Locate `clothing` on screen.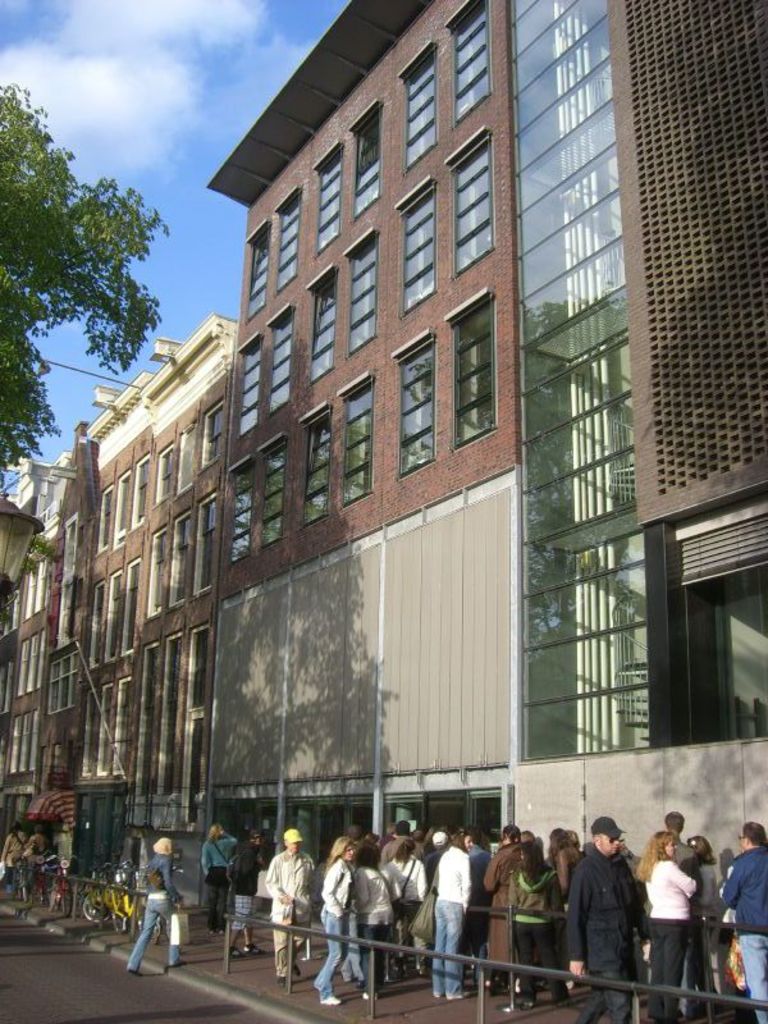
On screen at <box>511,868,566,997</box>.
